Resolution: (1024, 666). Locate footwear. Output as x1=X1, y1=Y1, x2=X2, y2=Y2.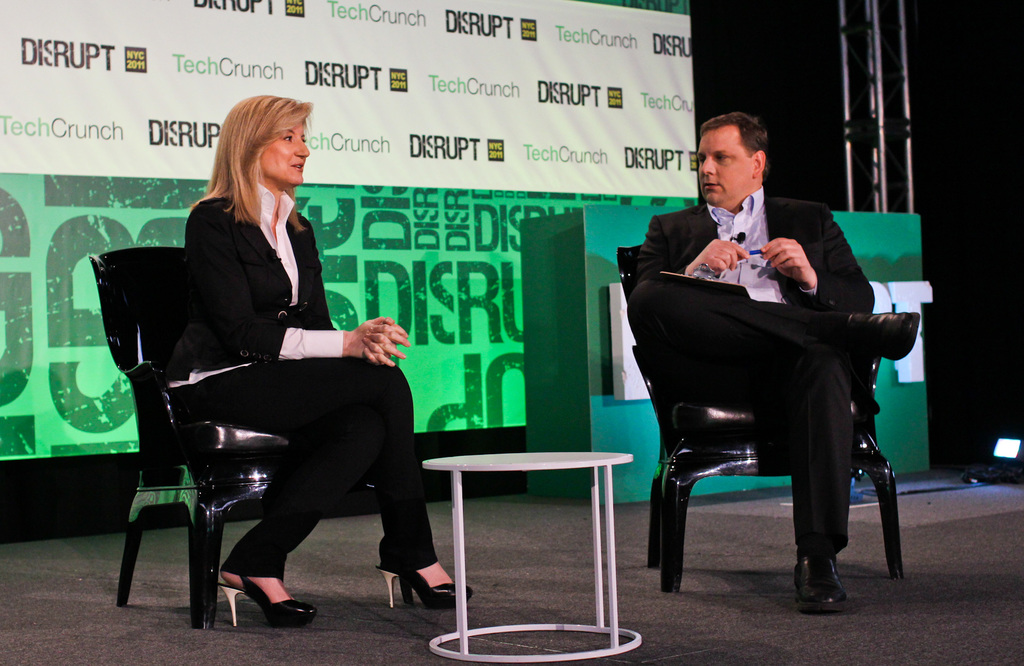
x1=853, y1=308, x2=920, y2=363.
